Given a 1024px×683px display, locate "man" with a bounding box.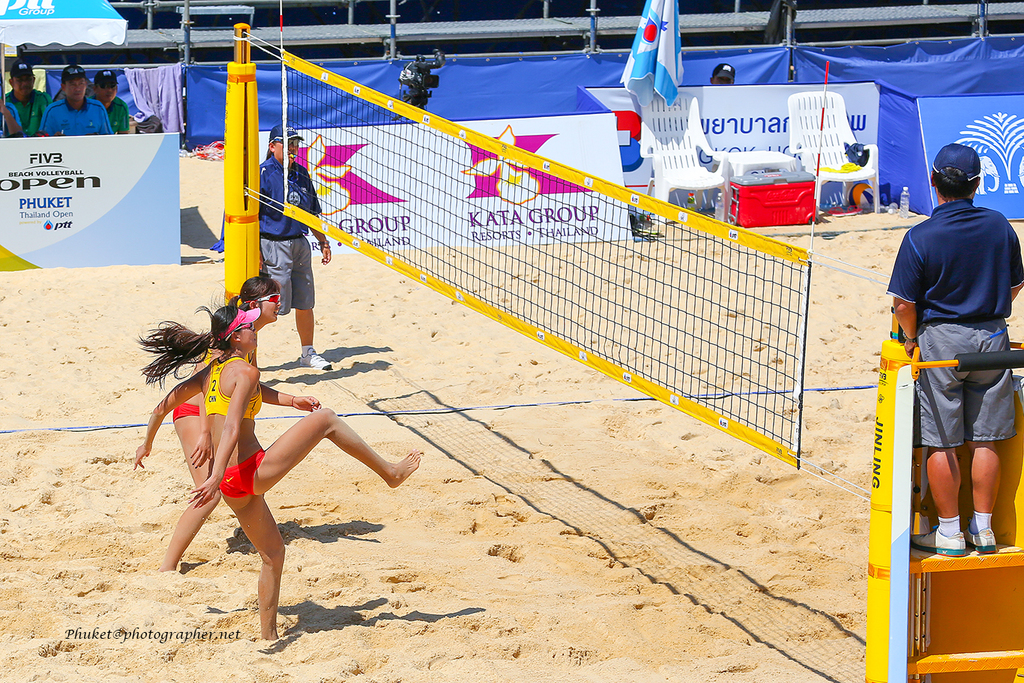
Located: region(93, 67, 127, 137).
